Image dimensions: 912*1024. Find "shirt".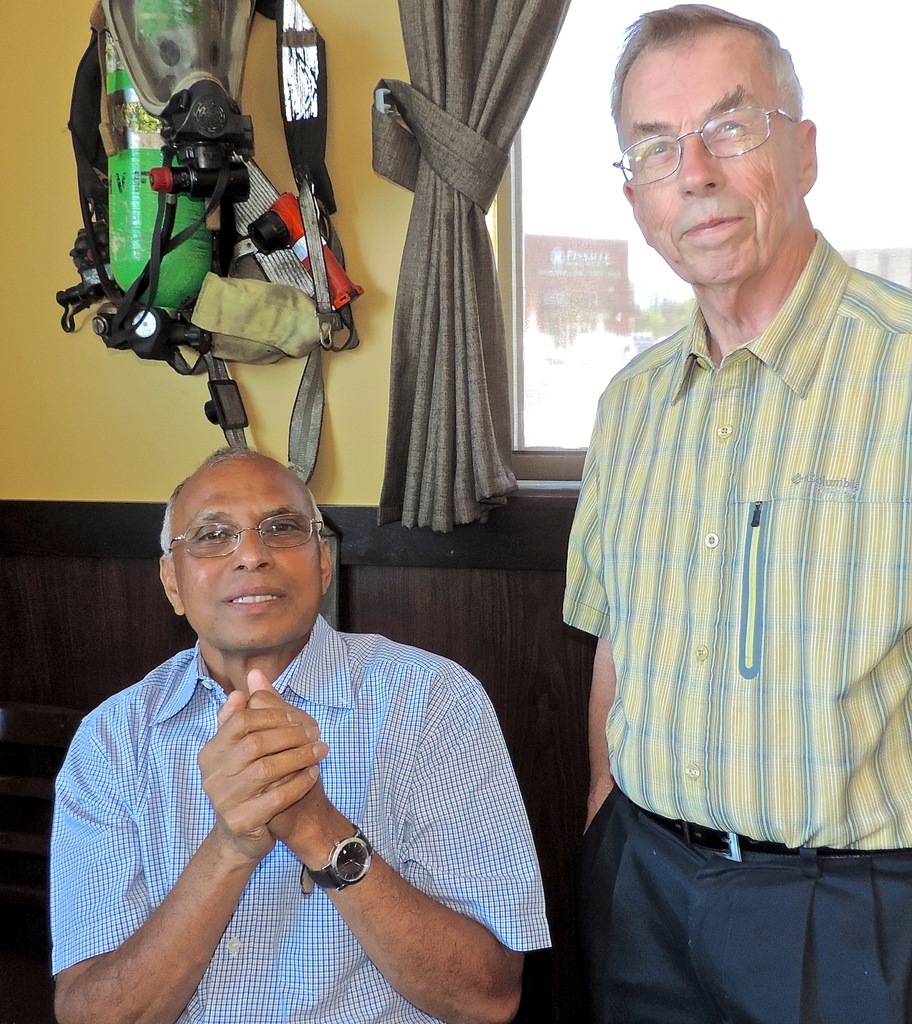
(x1=585, y1=214, x2=890, y2=866).
